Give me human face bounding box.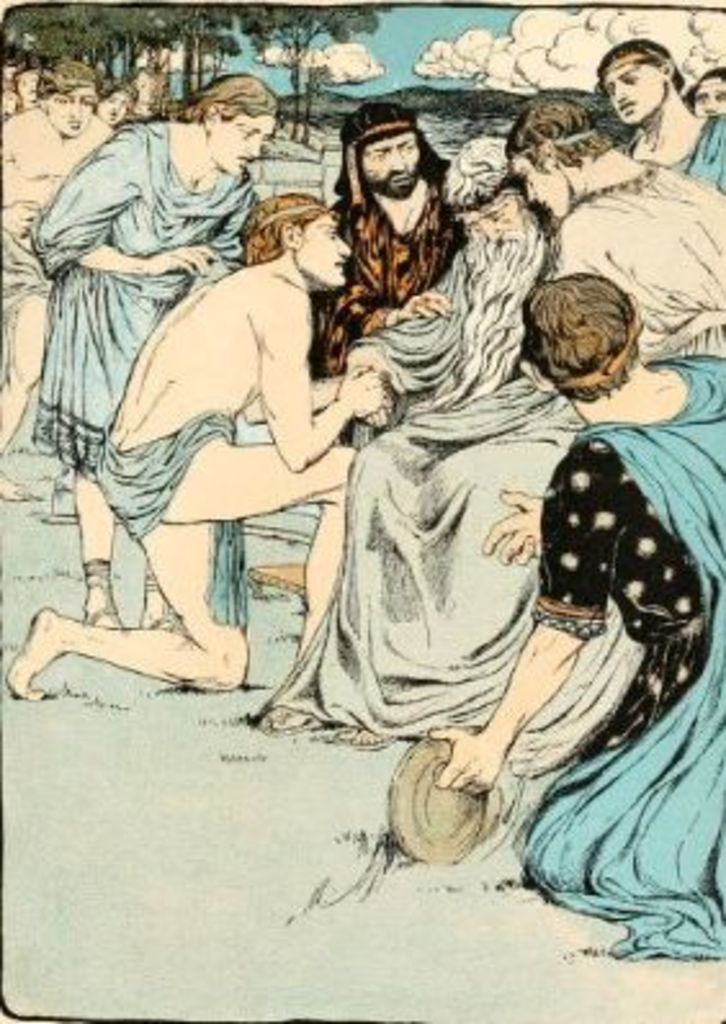
[left=360, top=134, right=422, bottom=198].
